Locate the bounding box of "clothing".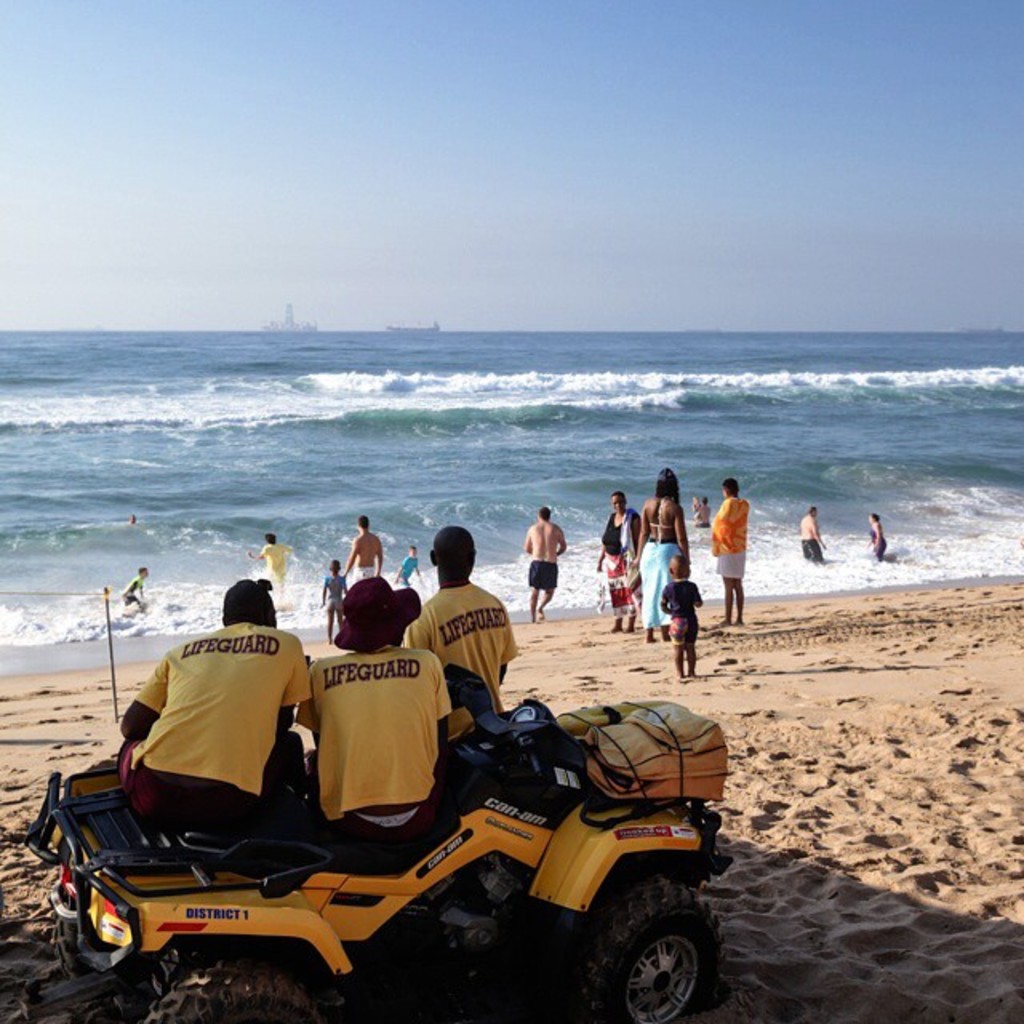
Bounding box: bbox(258, 546, 286, 590).
